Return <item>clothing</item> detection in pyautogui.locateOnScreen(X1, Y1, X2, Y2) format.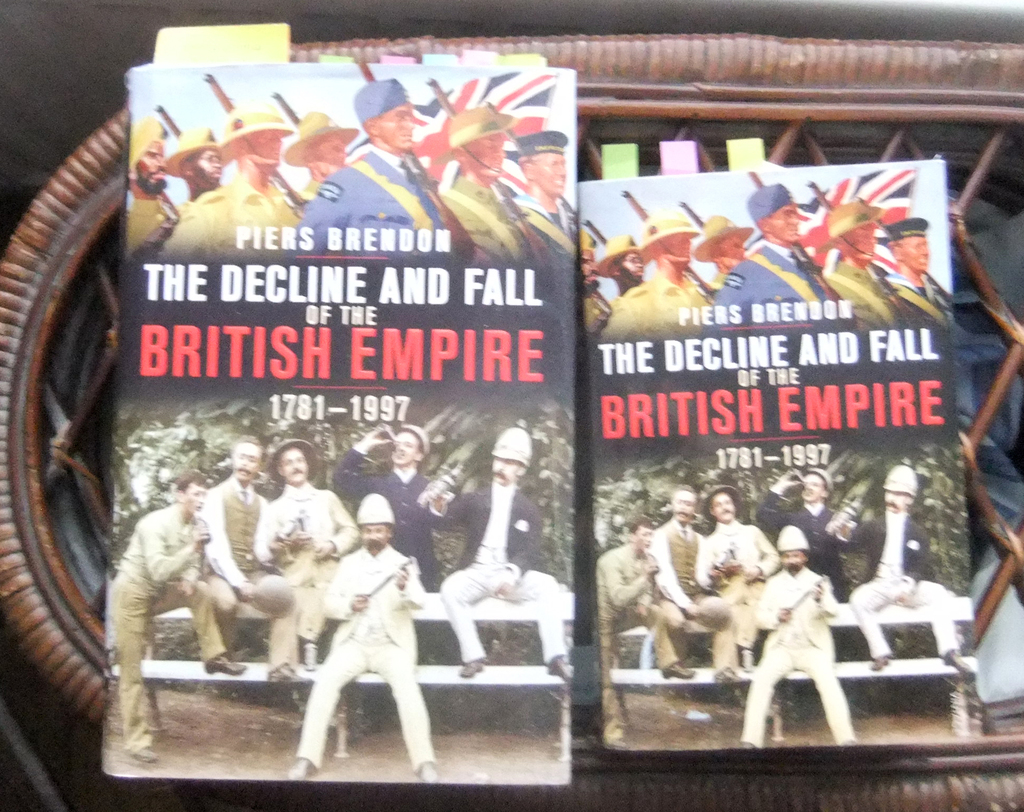
pyautogui.locateOnScreen(838, 489, 957, 690).
